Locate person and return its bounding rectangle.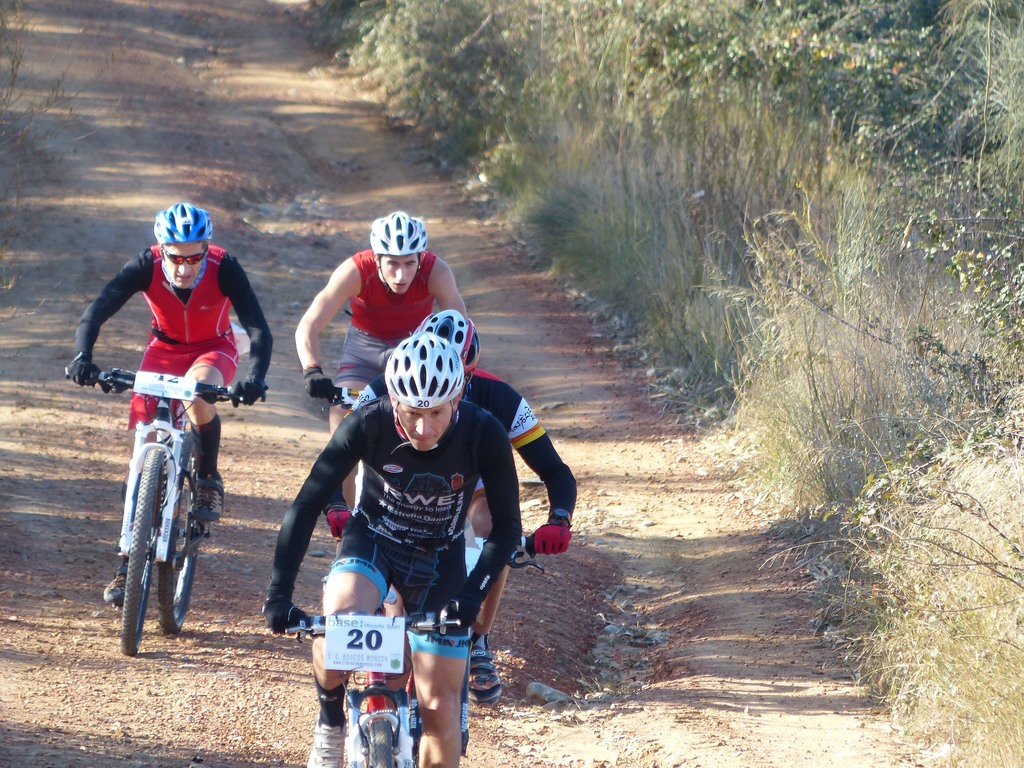
<bbox>70, 205, 274, 603</bbox>.
